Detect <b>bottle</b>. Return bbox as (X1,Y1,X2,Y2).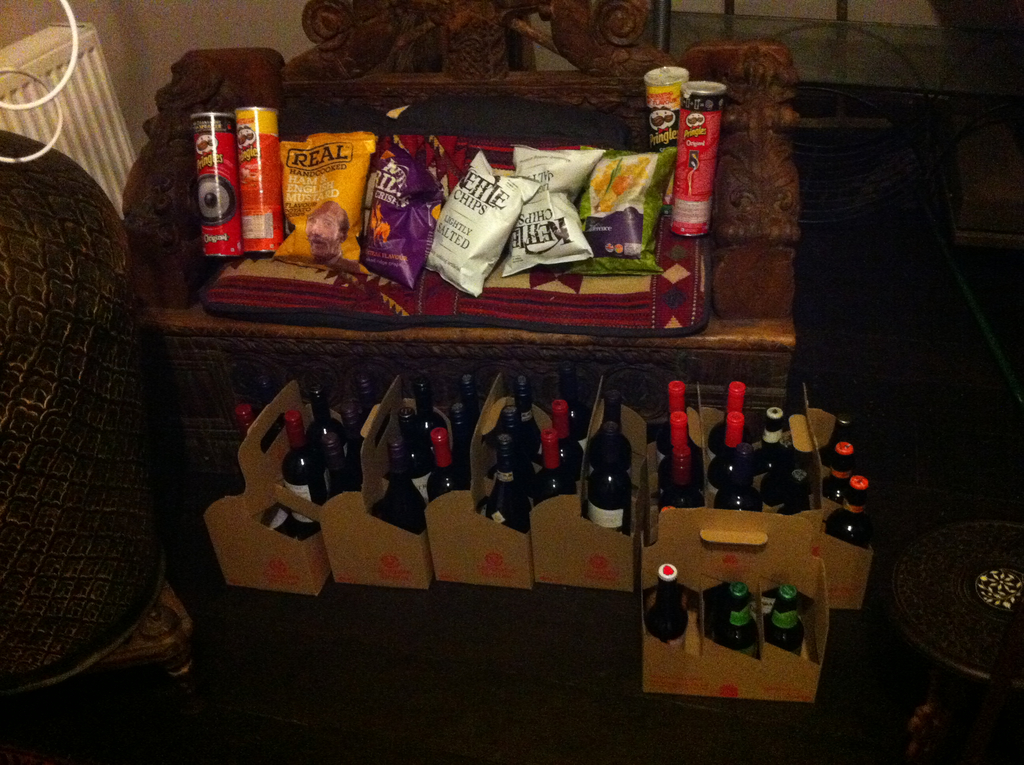
(824,478,874,551).
